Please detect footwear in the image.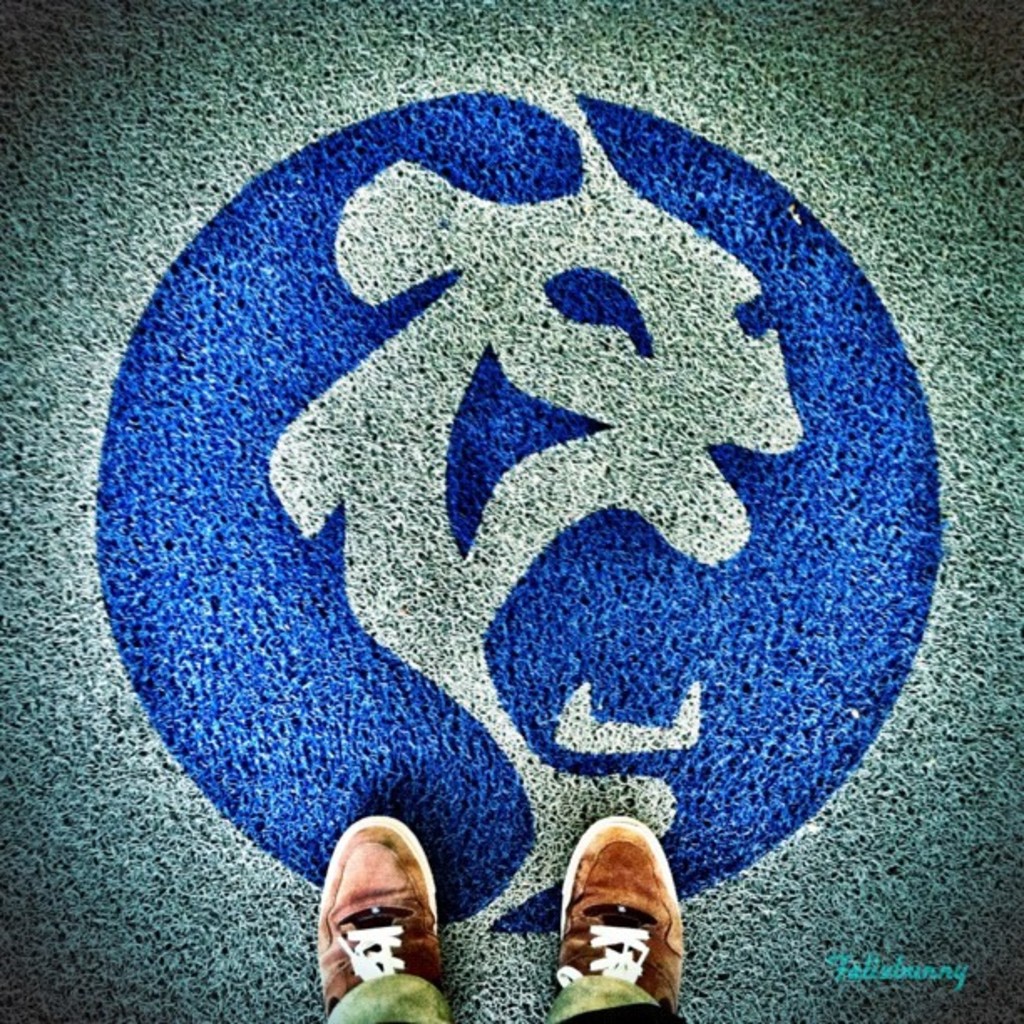
BBox(308, 812, 447, 1019).
